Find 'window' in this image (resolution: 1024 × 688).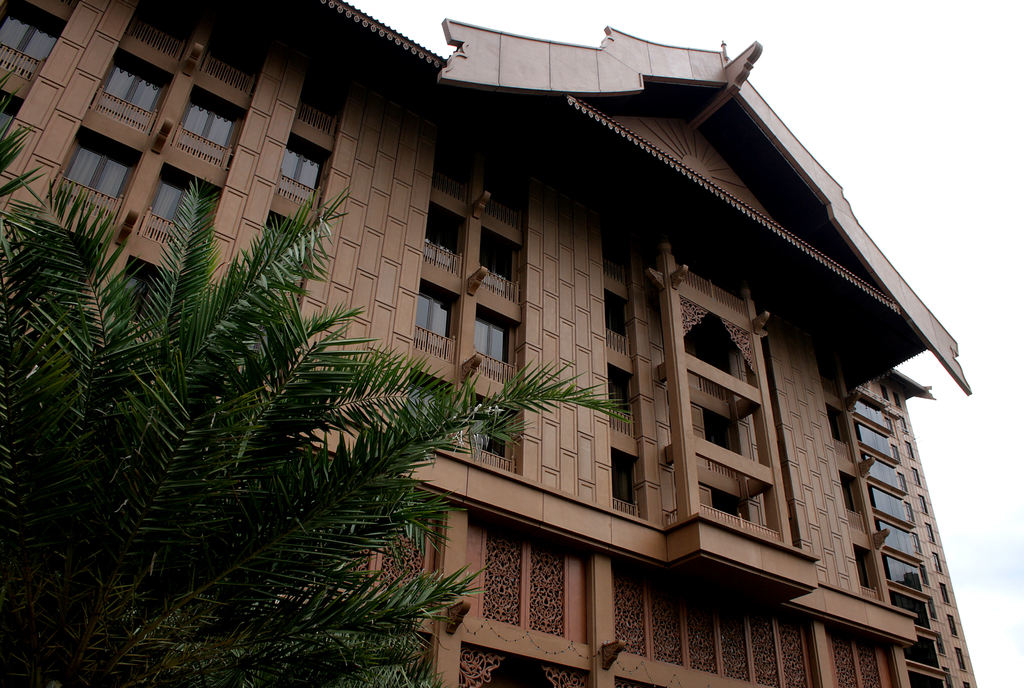
bbox(904, 666, 947, 687).
